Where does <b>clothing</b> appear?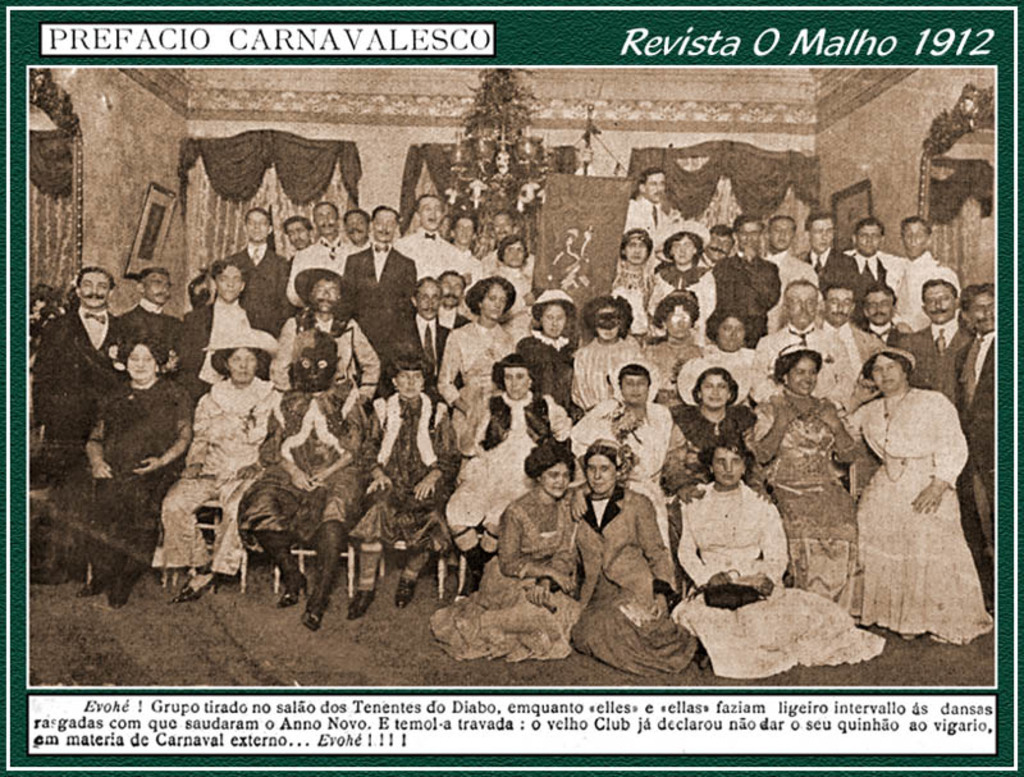
Appears at x1=111 y1=300 x2=187 y2=374.
